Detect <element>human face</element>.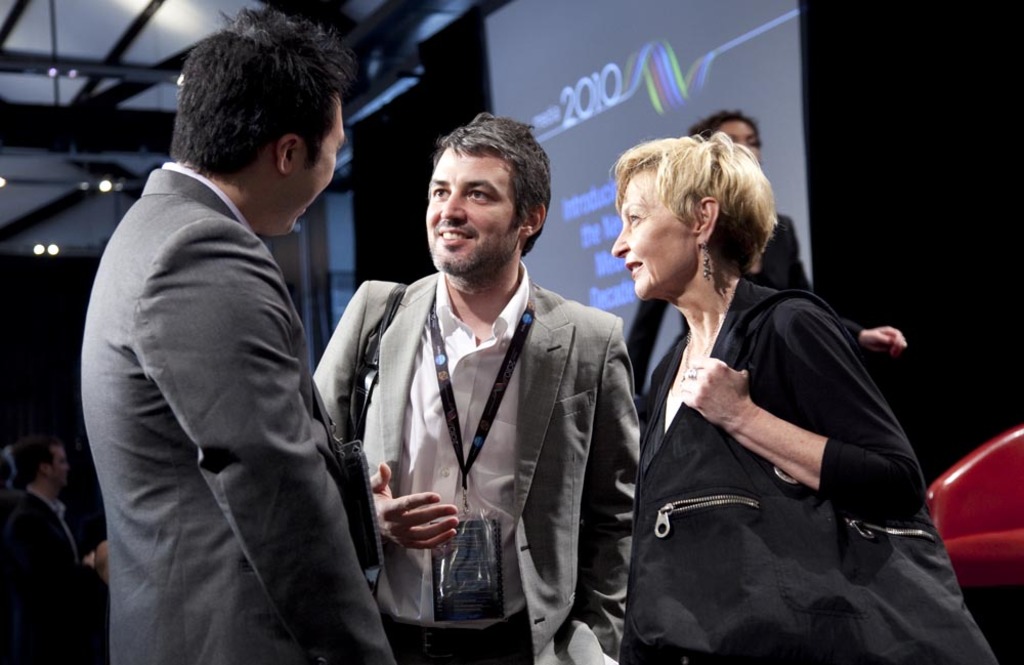
Detected at <bbox>710, 115, 761, 161</bbox>.
